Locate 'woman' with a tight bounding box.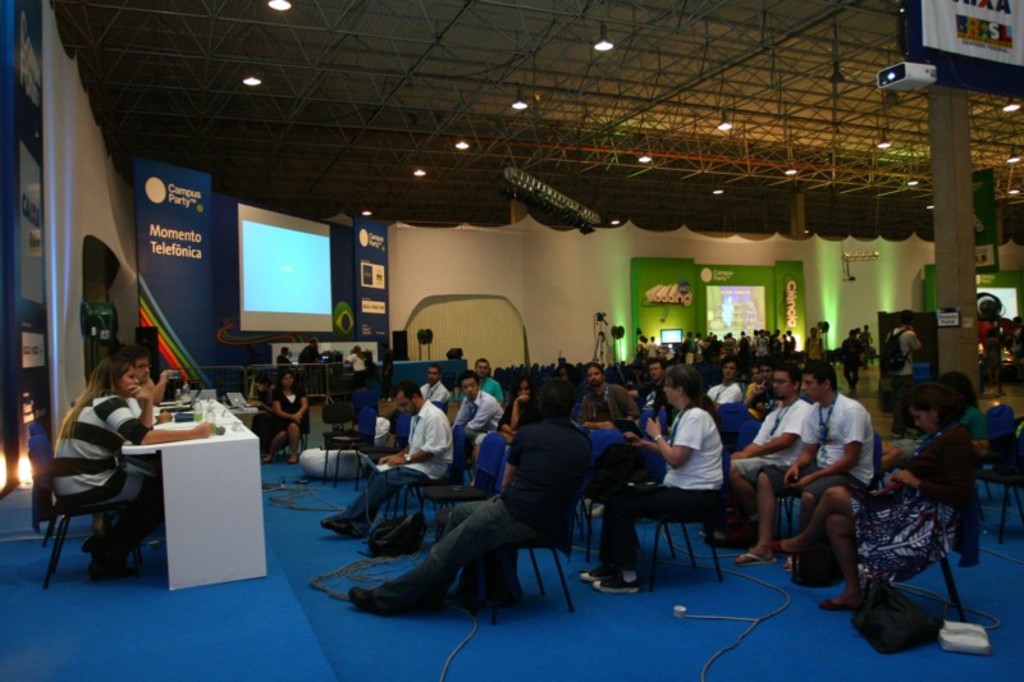
bbox=(46, 352, 212, 581).
